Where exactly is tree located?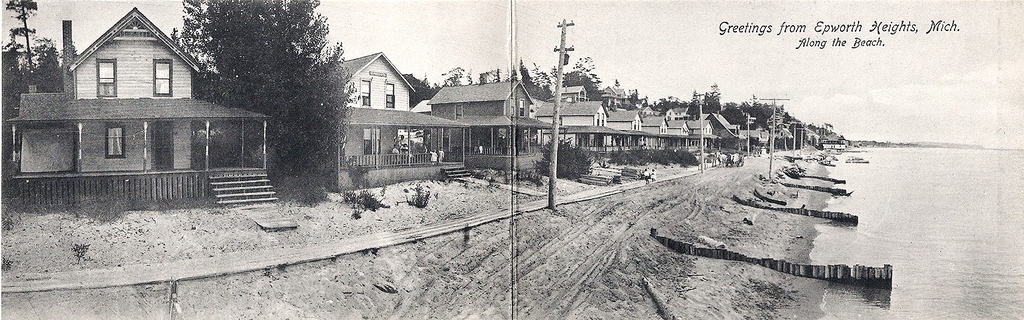
Its bounding box is 559:48:615:124.
